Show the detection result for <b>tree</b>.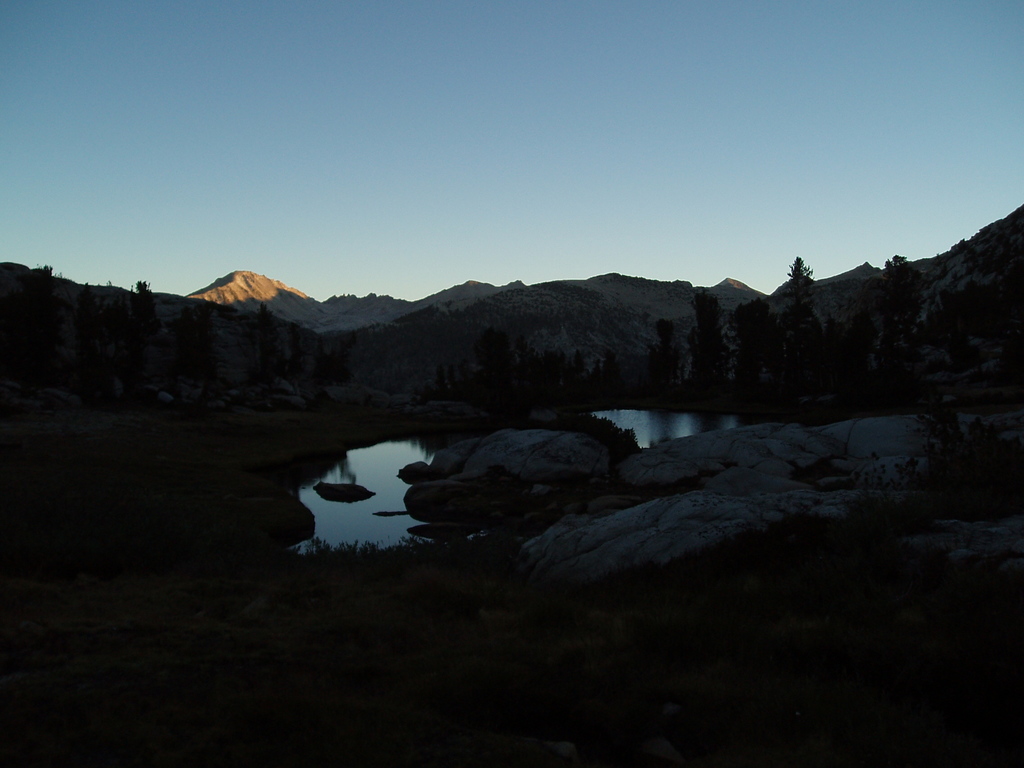
284/315/310/380.
